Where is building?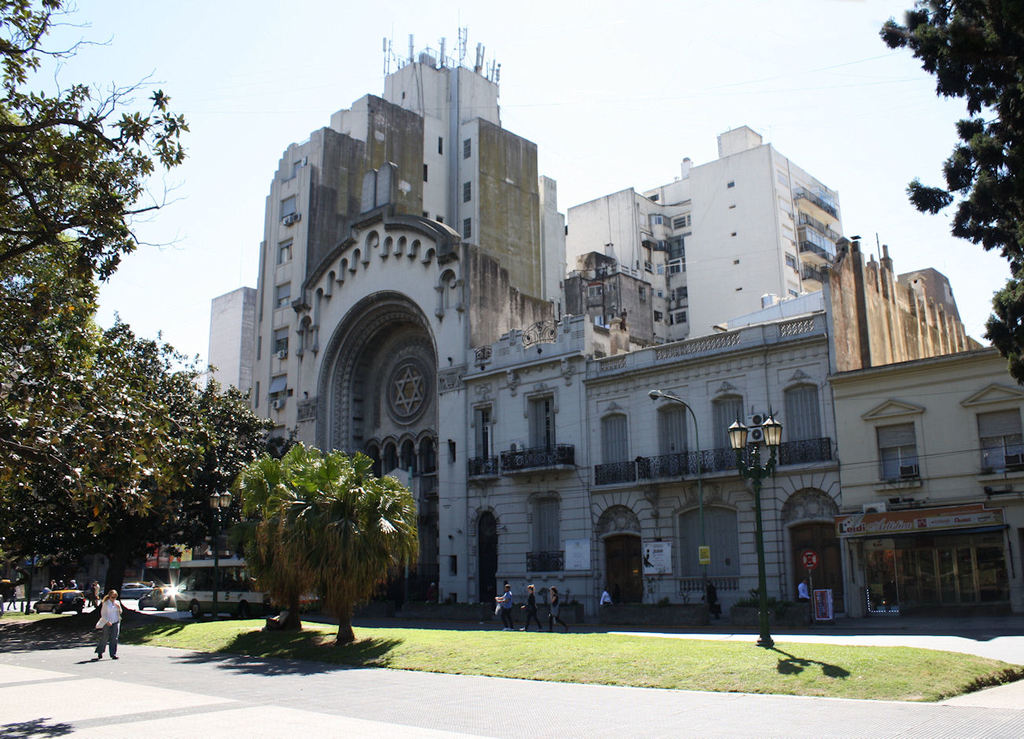
{"left": 200, "top": 31, "right": 1023, "bottom": 628}.
